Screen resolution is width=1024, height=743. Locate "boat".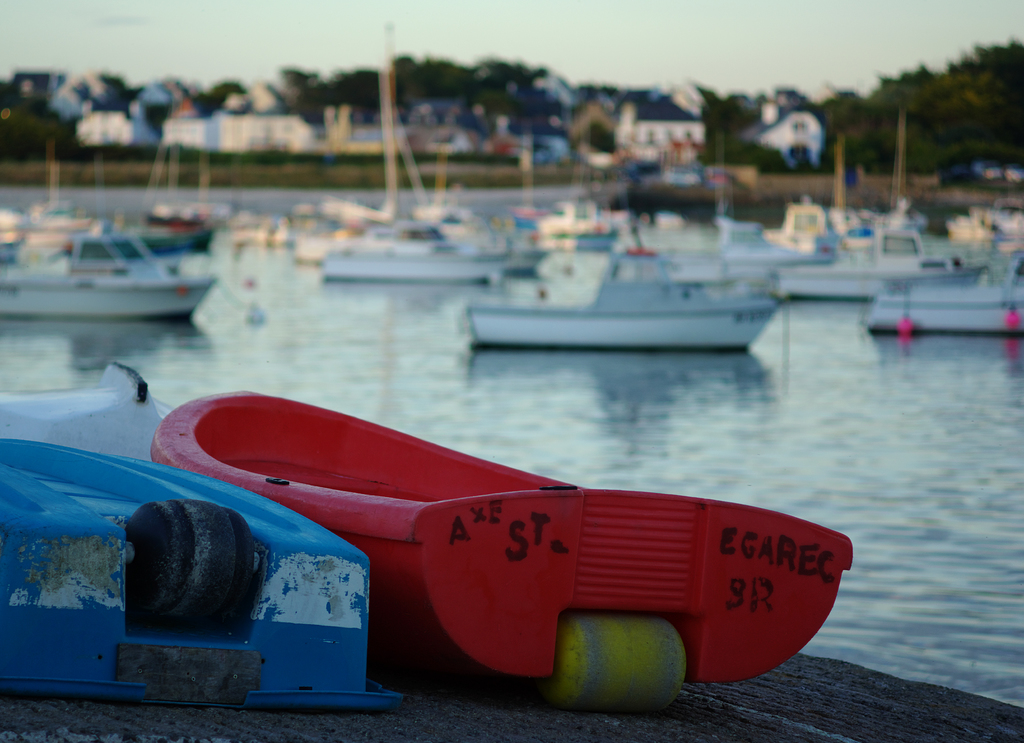
(149, 372, 855, 714).
